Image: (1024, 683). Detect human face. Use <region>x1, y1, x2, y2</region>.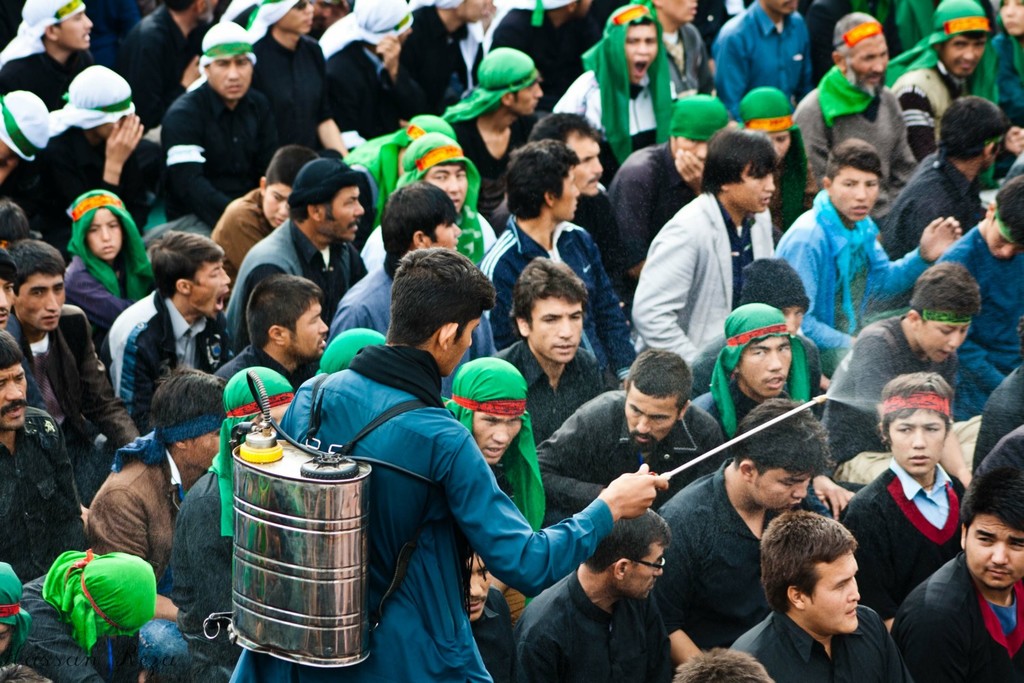
<region>552, 169, 581, 225</region>.
